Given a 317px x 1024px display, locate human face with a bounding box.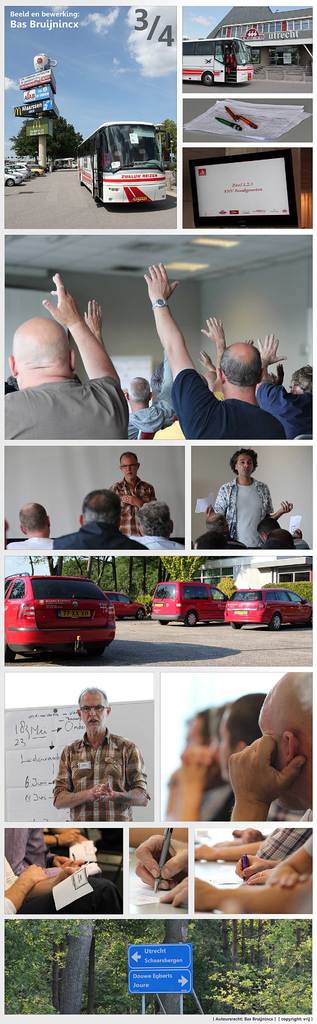
Located: x1=236 y1=452 x2=257 y2=483.
